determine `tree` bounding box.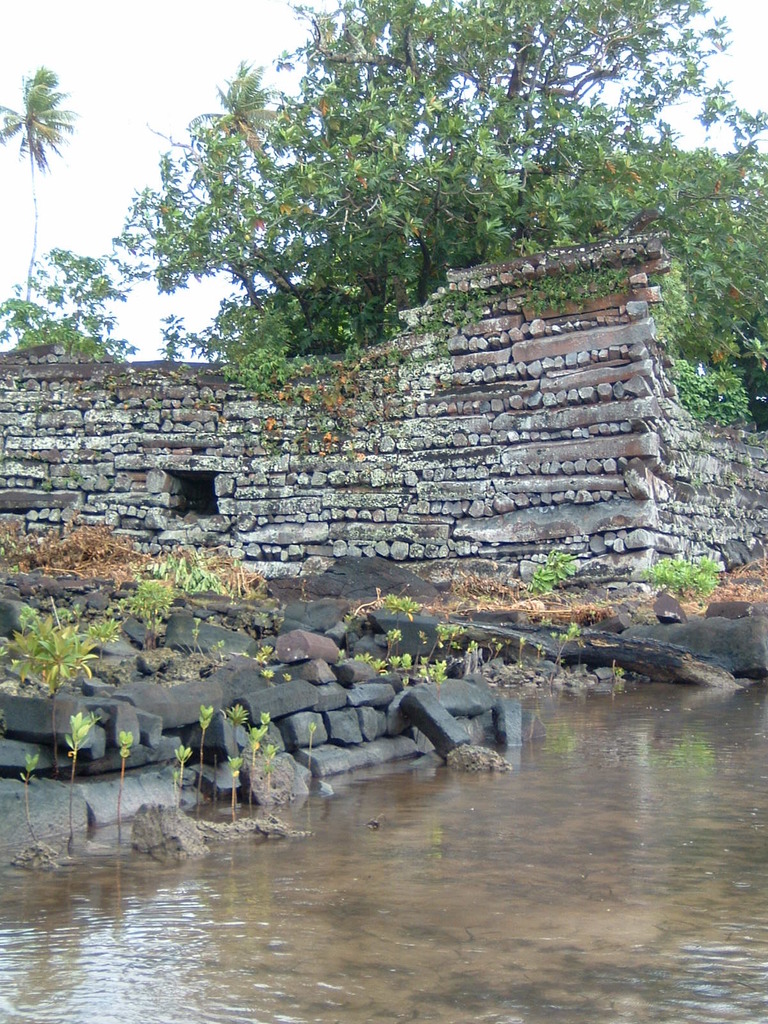
Determined: <bbox>0, 58, 74, 330</bbox>.
